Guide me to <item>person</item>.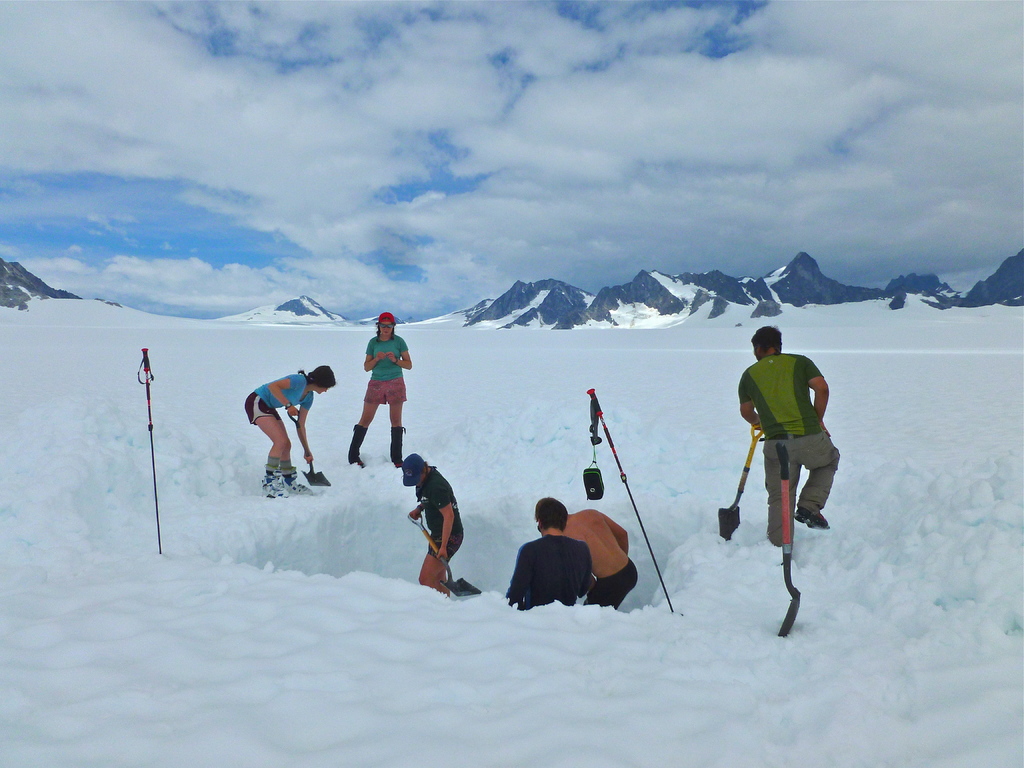
Guidance: (x1=352, y1=310, x2=424, y2=484).
